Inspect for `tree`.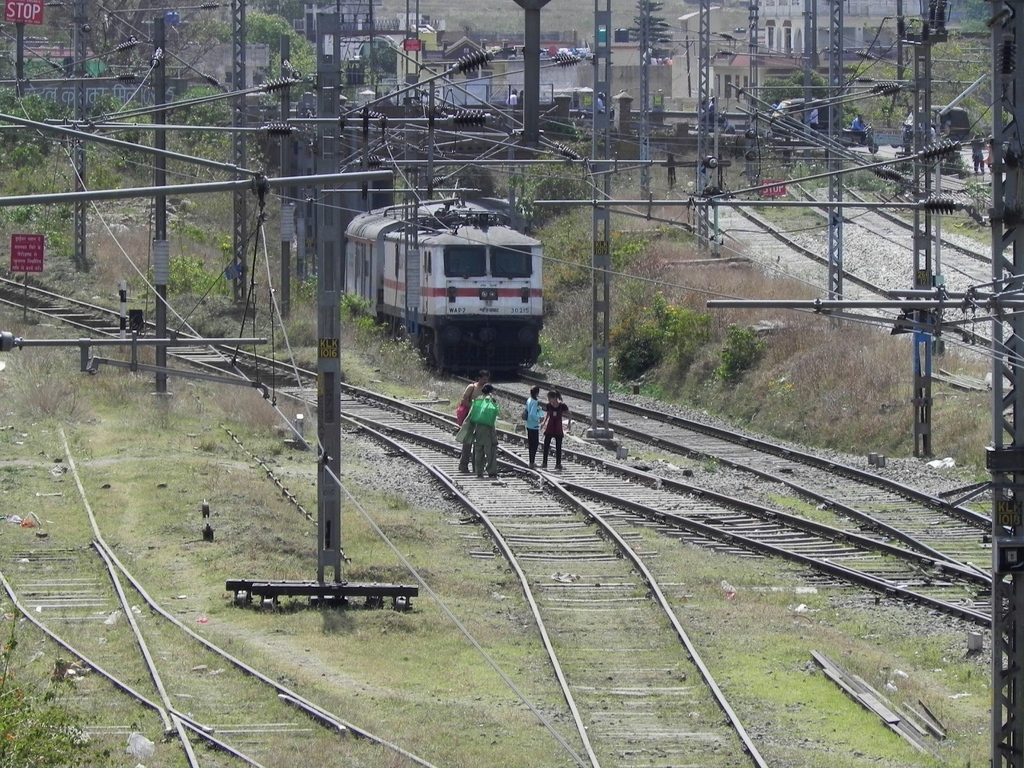
Inspection: 227,0,387,139.
